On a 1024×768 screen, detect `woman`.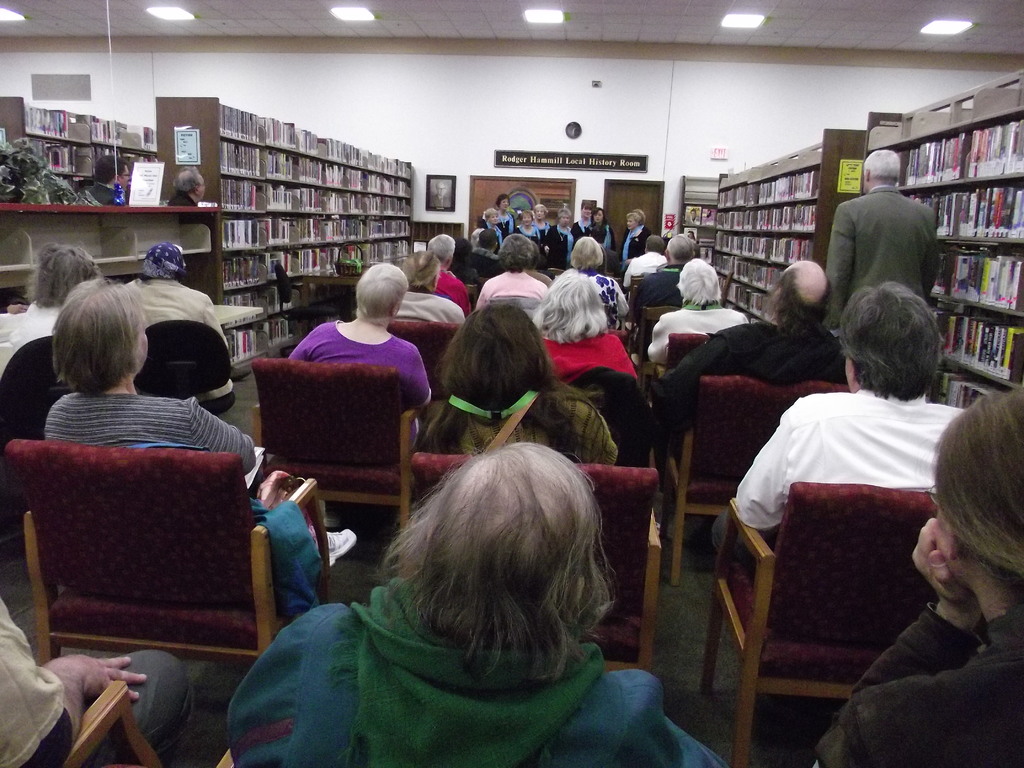
BBox(44, 274, 355, 568).
